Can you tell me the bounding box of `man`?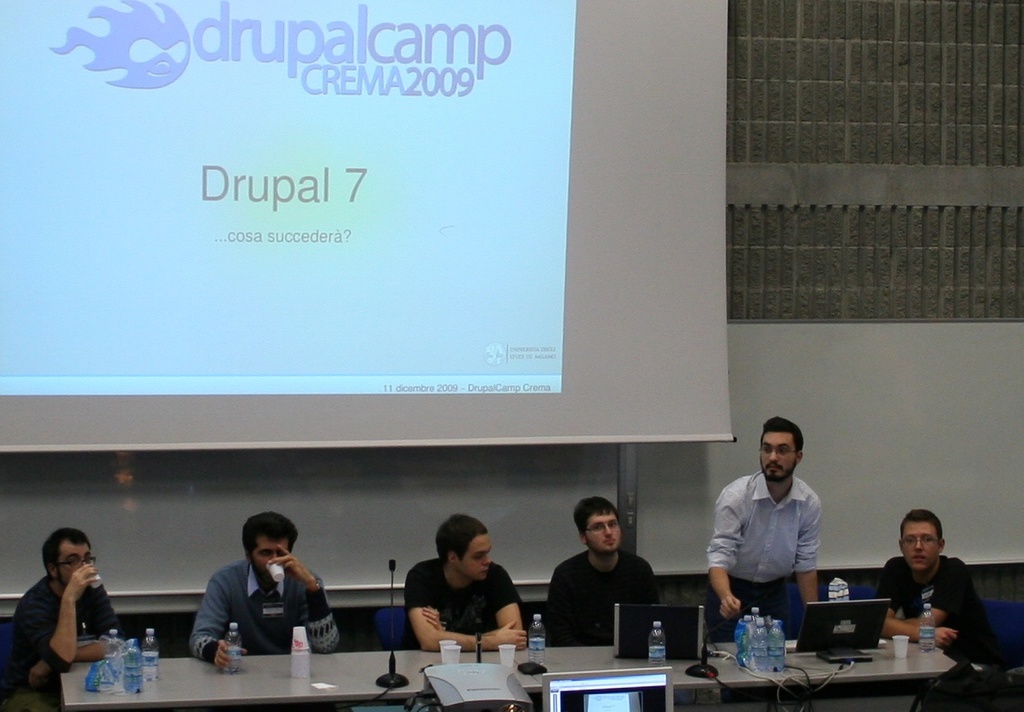
{"x1": 543, "y1": 498, "x2": 657, "y2": 649}.
